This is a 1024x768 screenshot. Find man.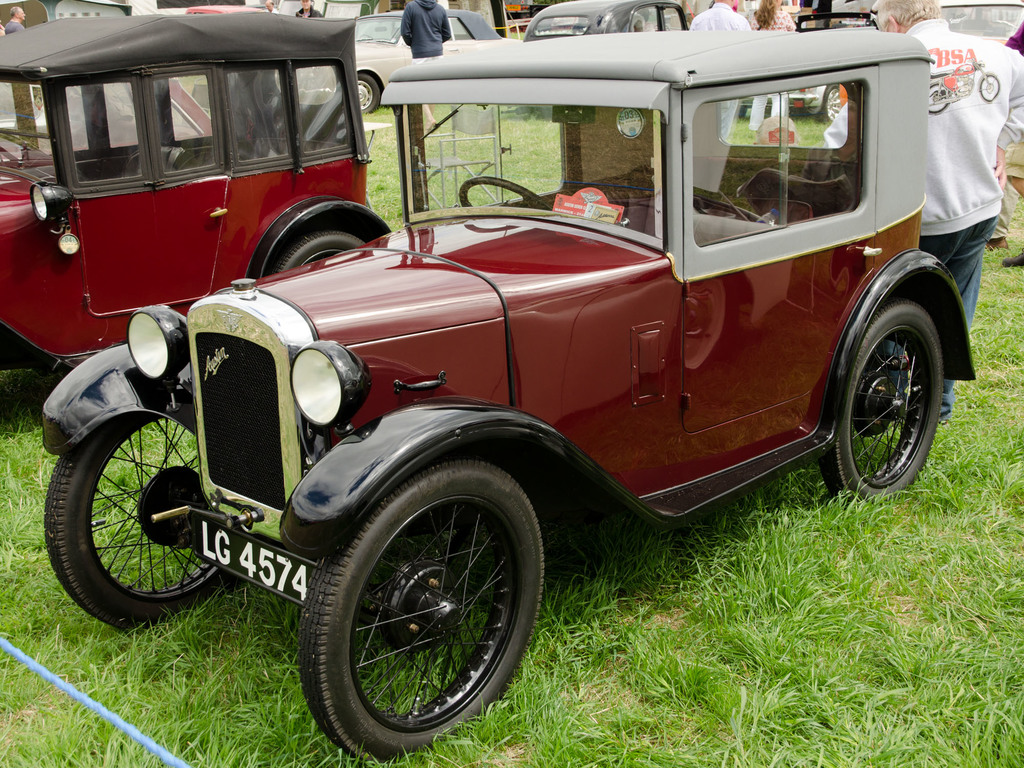
Bounding box: rect(690, 0, 751, 143).
